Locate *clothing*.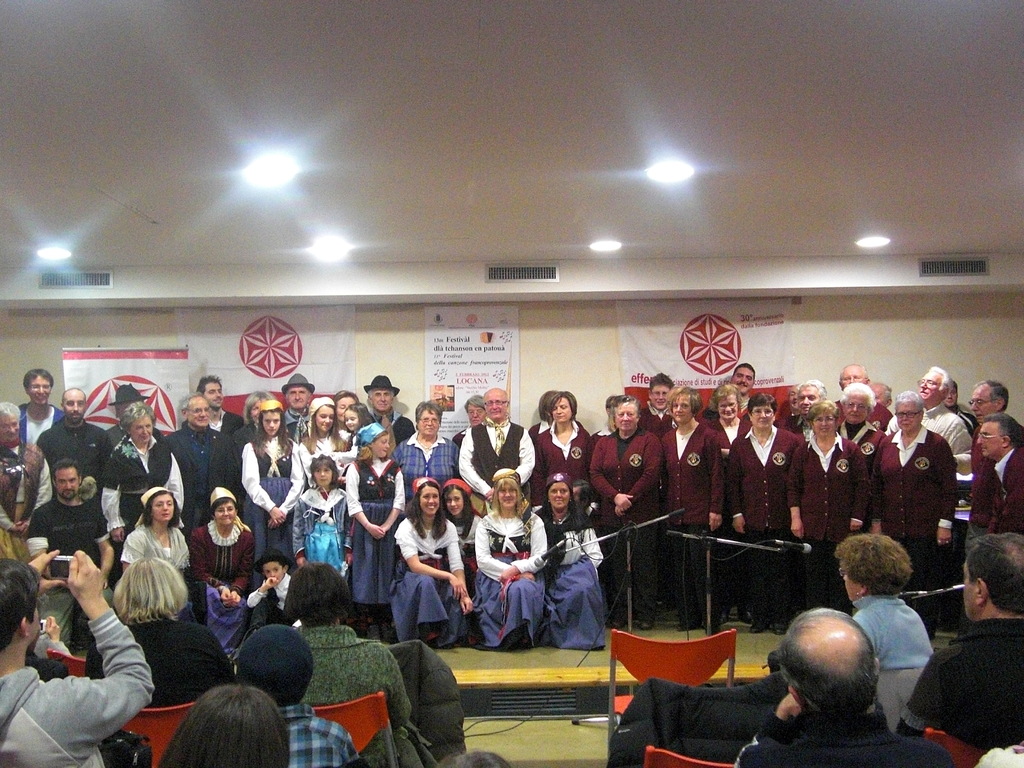
Bounding box: 473, 509, 543, 646.
